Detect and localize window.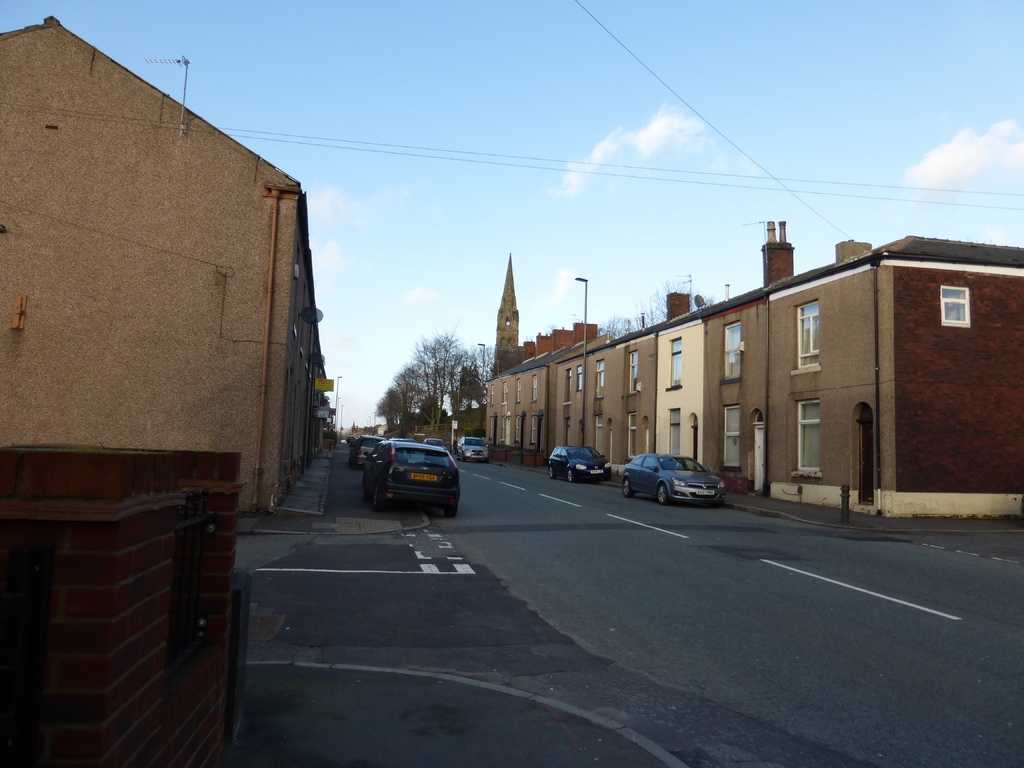
Localized at [575,365,584,391].
